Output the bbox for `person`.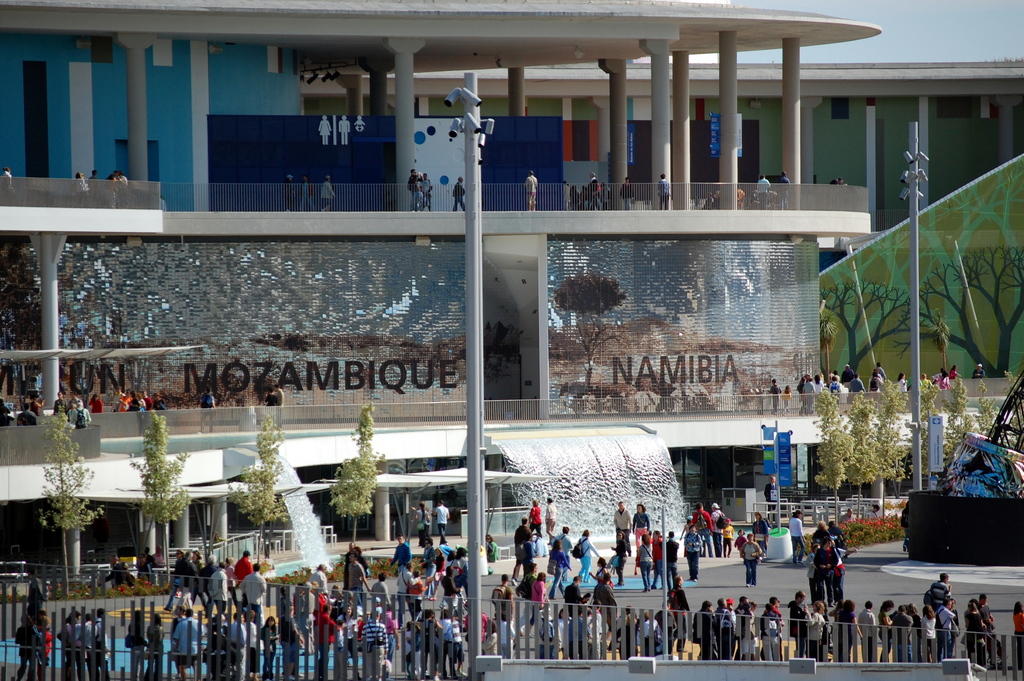
<bbox>639, 504, 679, 584</bbox>.
